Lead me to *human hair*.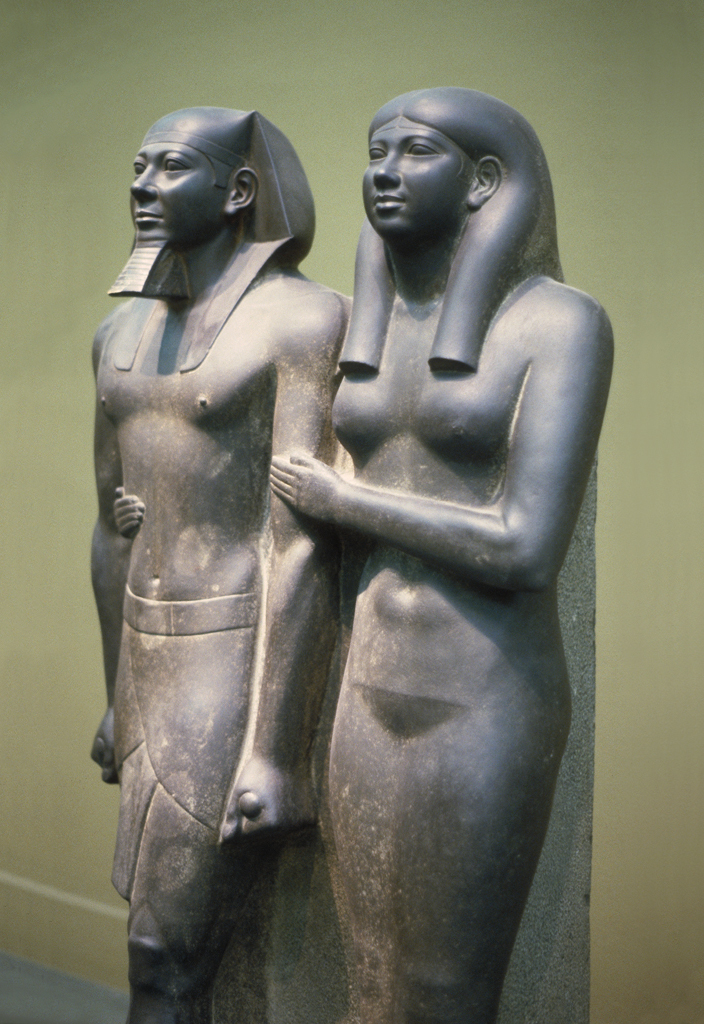
Lead to 356/88/584/372.
